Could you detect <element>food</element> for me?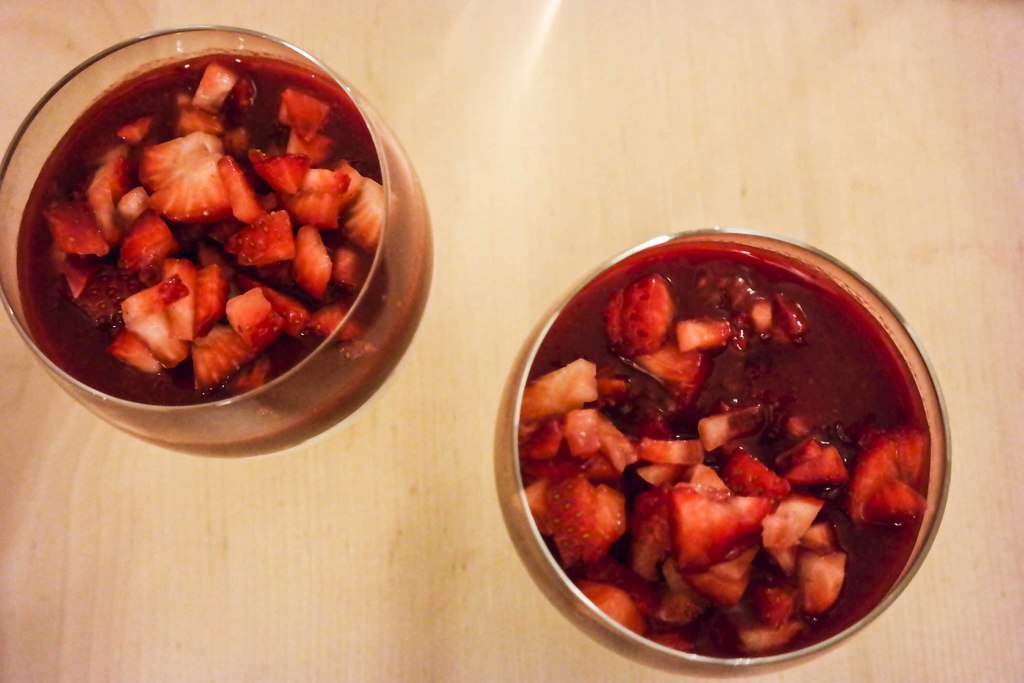
Detection result: {"x1": 500, "y1": 242, "x2": 951, "y2": 680}.
